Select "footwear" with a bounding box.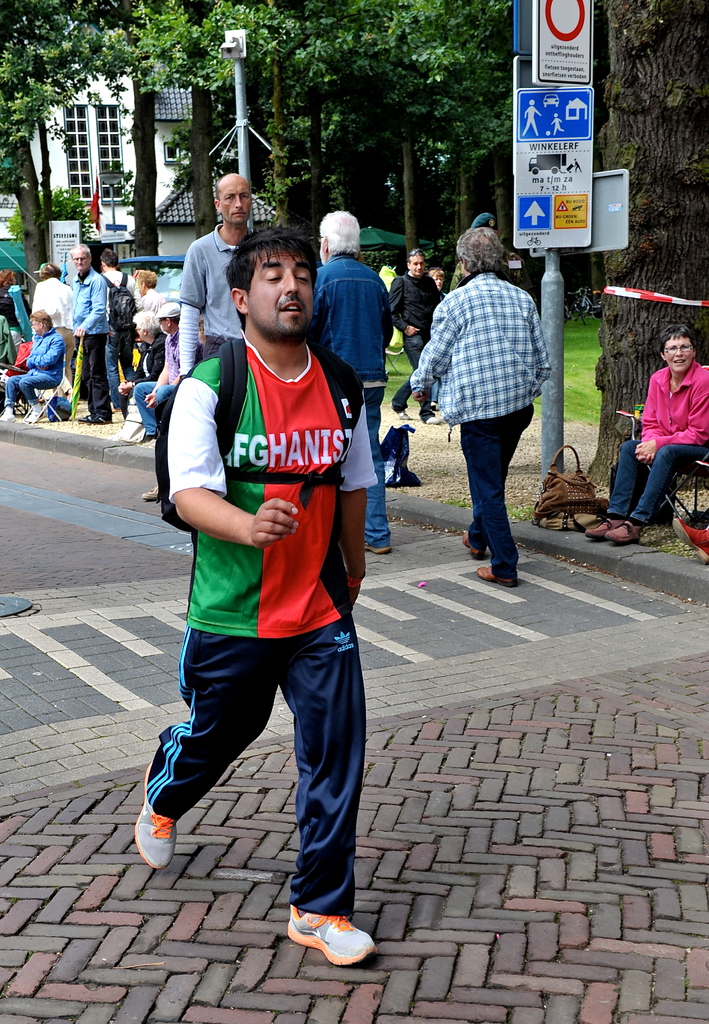
{"left": 424, "top": 412, "right": 436, "bottom": 428}.
